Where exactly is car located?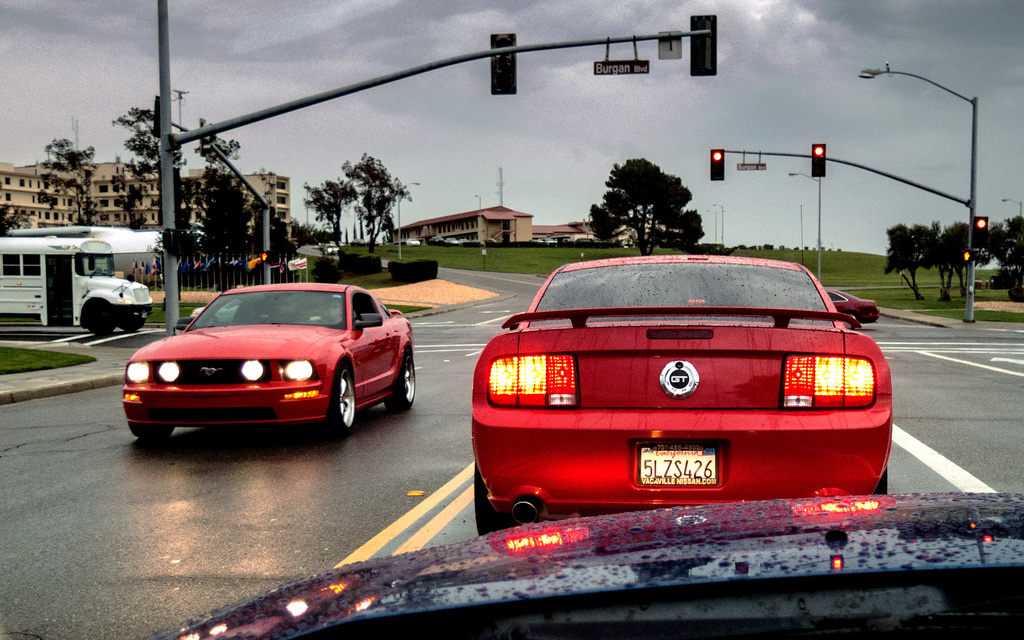
Its bounding box is 446, 238, 458, 246.
